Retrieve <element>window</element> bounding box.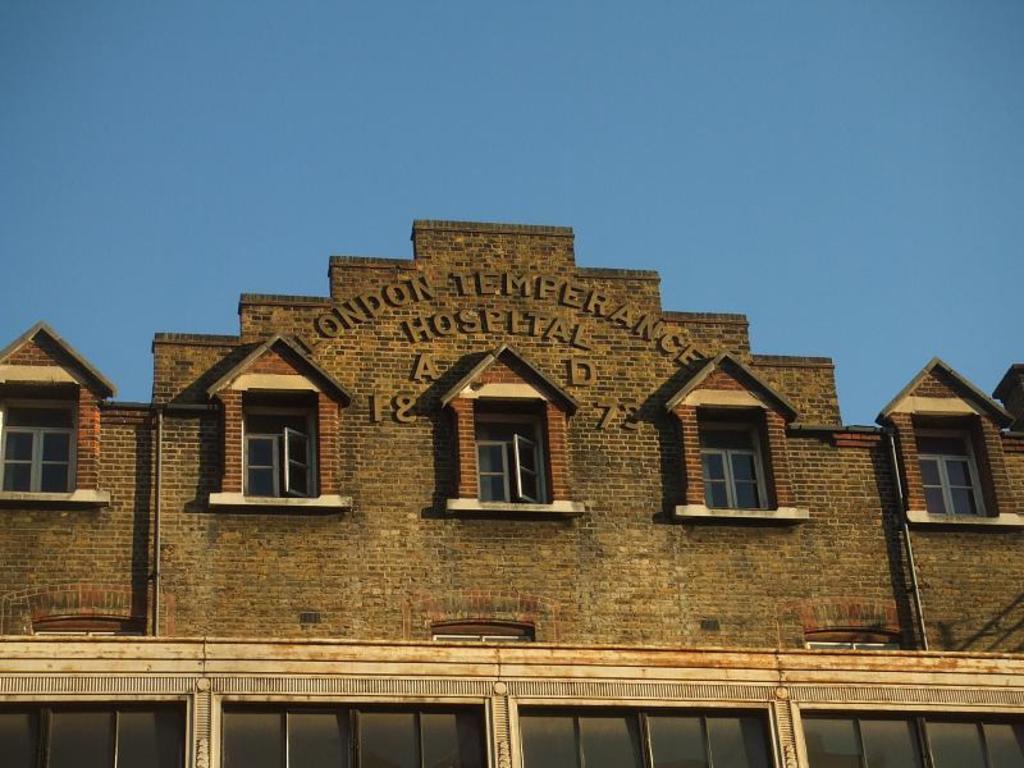
Bounding box: box=[698, 410, 777, 507].
